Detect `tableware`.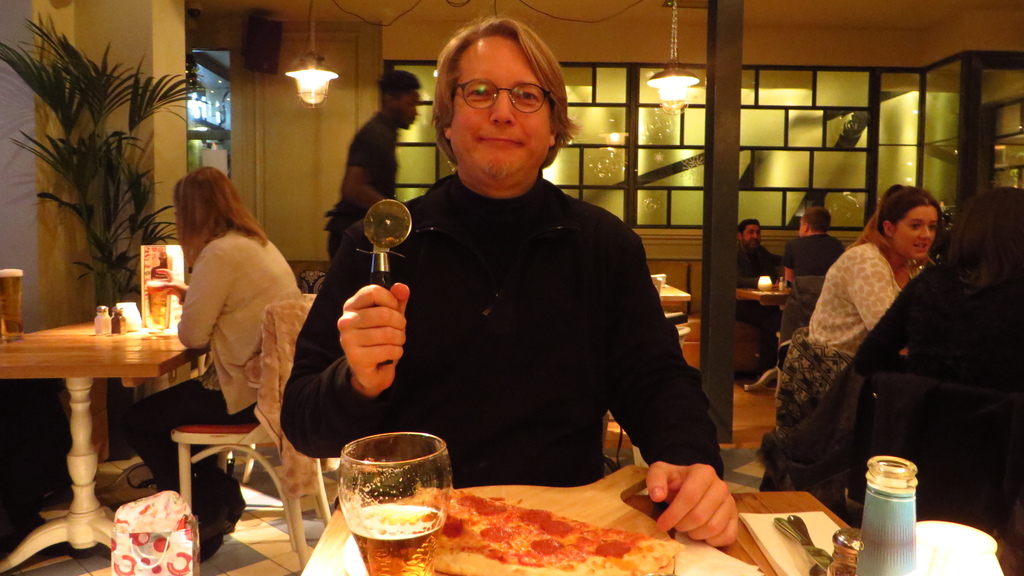
Detected at (left=104, top=309, right=124, bottom=333).
